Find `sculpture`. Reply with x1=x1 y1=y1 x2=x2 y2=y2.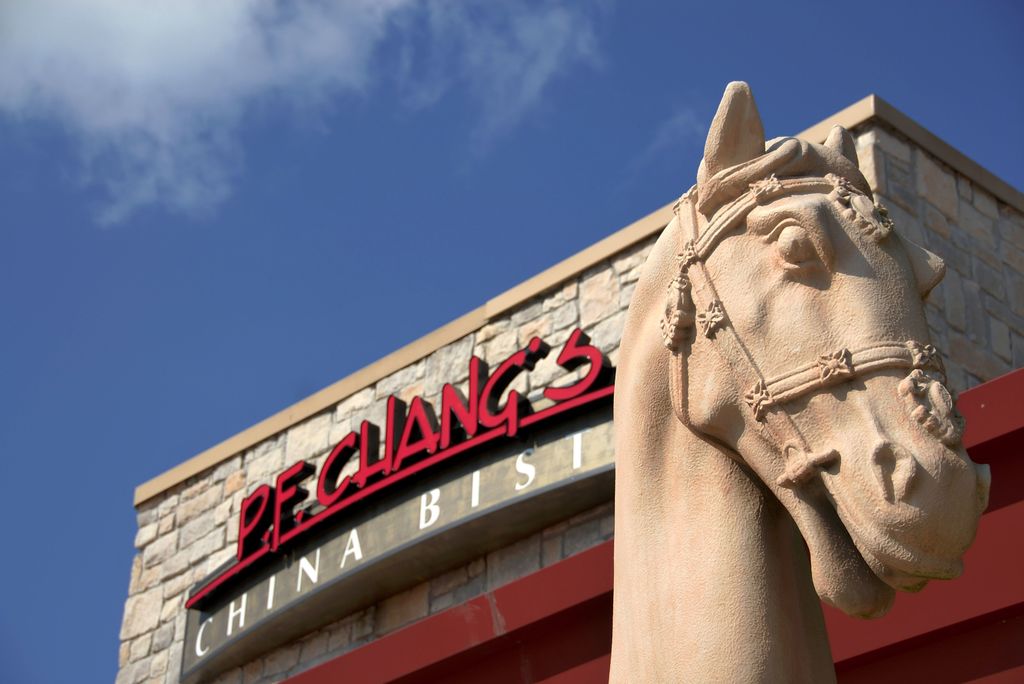
x1=597 y1=110 x2=1001 y2=682.
